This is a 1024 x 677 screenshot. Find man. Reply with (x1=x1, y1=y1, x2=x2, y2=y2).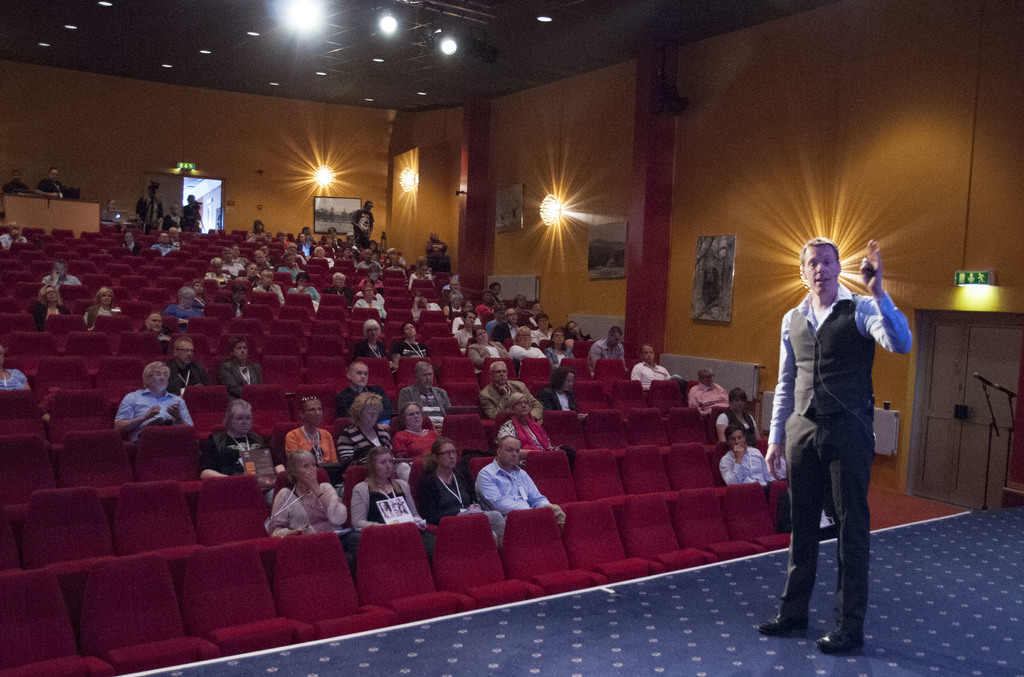
(x1=452, y1=311, x2=484, y2=357).
